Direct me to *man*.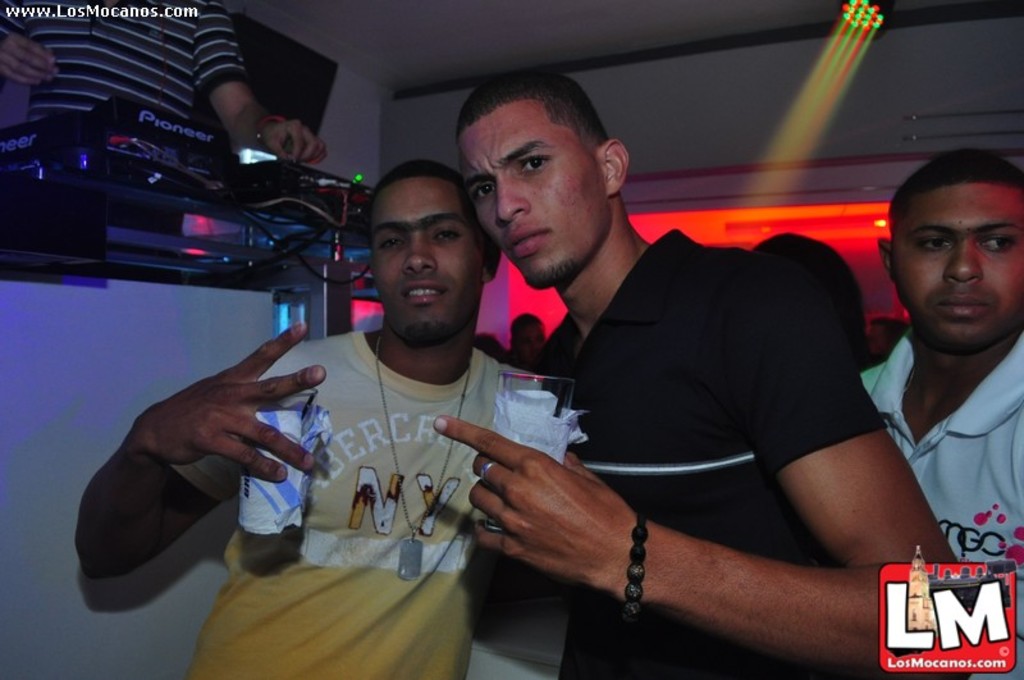
Direction: [0,0,326,163].
